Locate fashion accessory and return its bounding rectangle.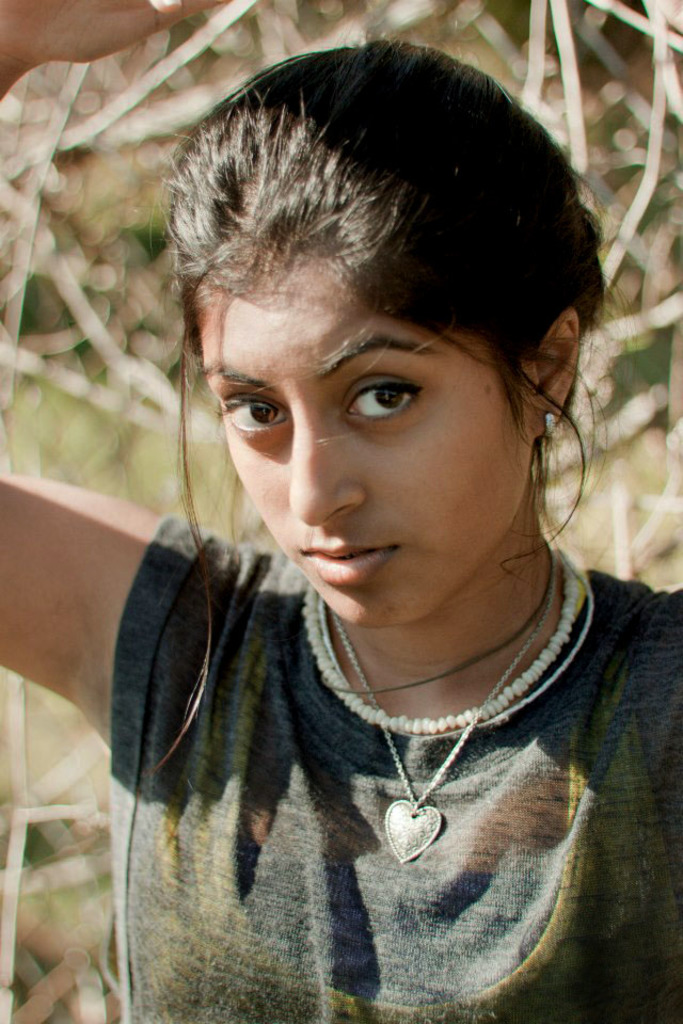
[547,411,563,441].
